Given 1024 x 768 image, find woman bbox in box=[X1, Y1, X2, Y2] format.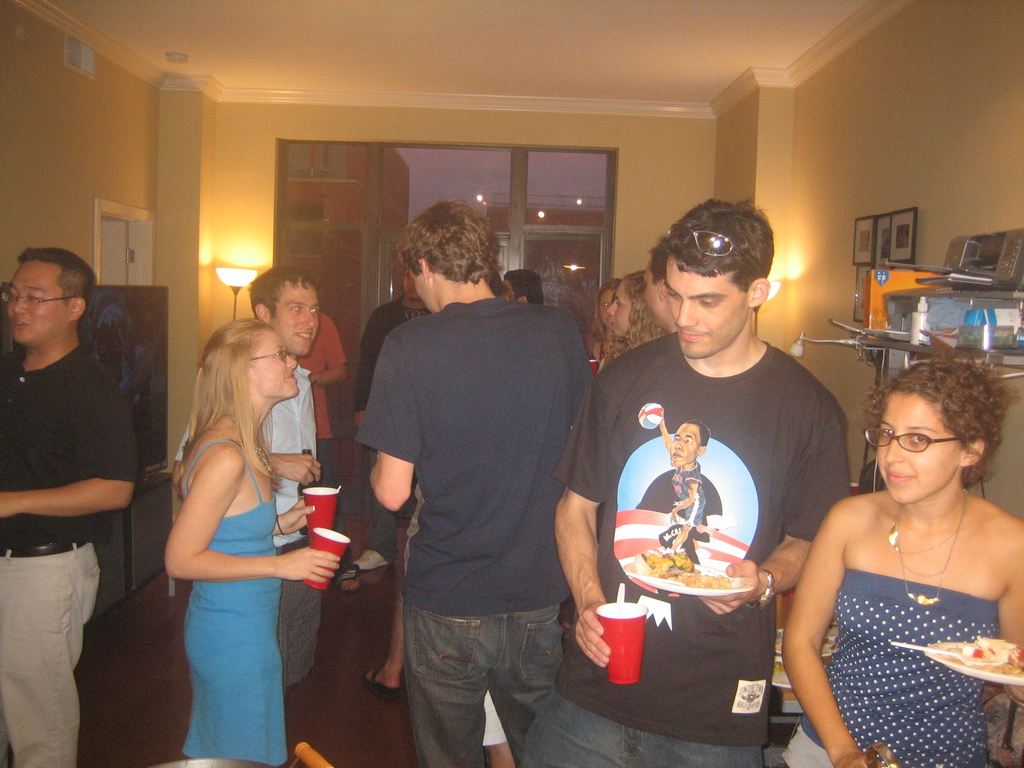
box=[778, 367, 1023, 767].
